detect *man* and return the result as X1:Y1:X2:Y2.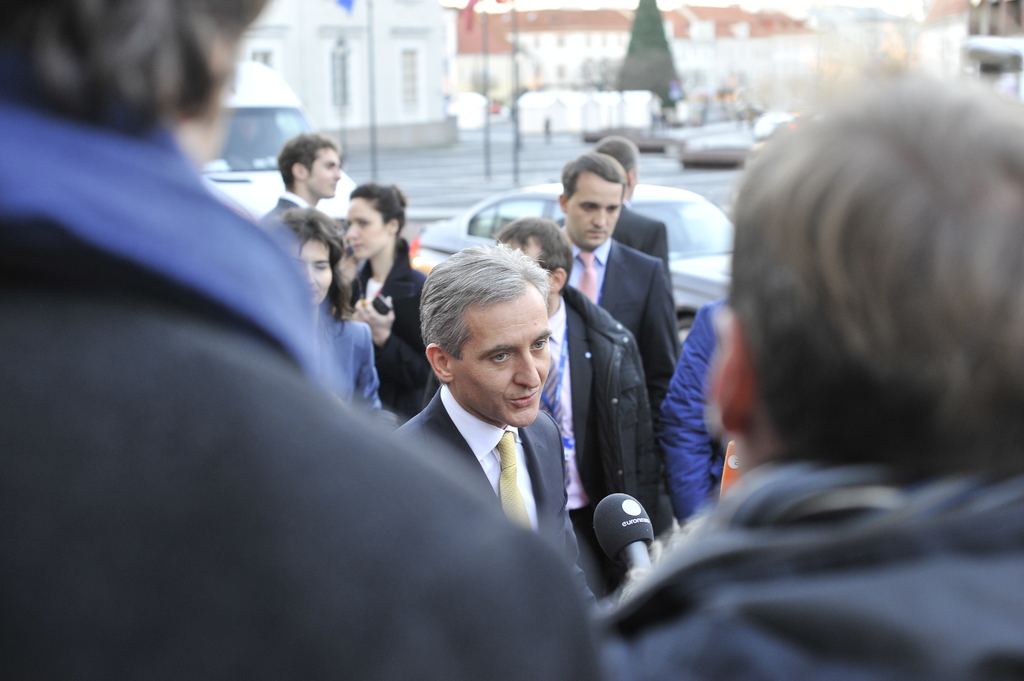
252:136:346:230.
